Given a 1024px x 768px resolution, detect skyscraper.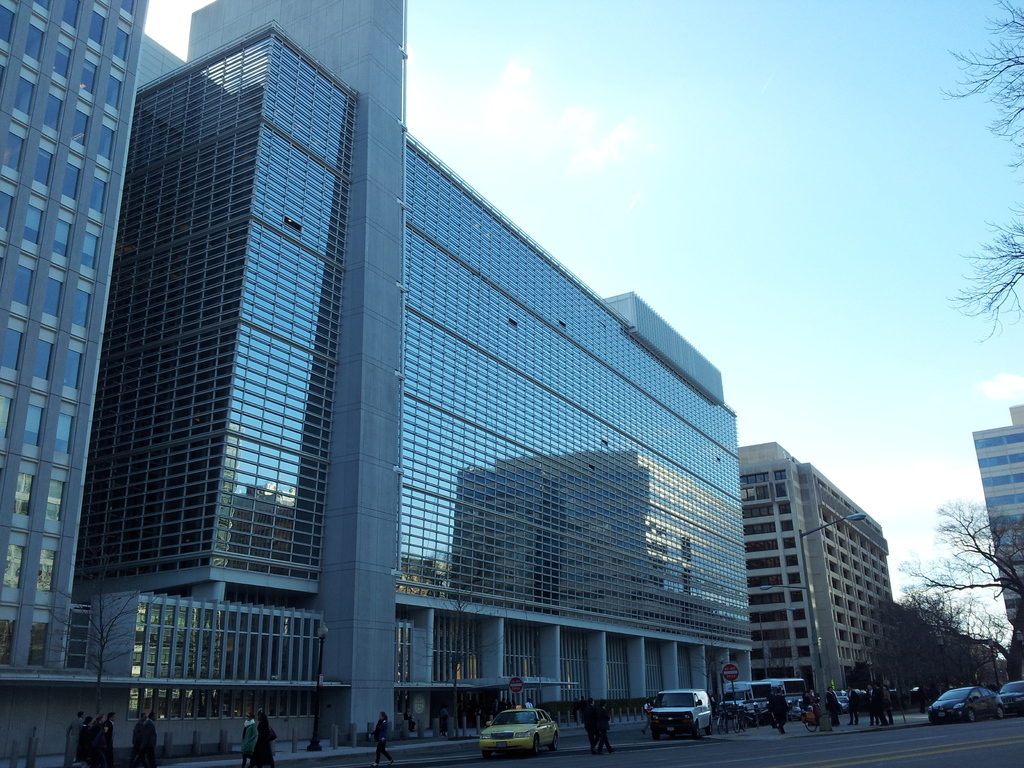
707, 426, 911, 724.
